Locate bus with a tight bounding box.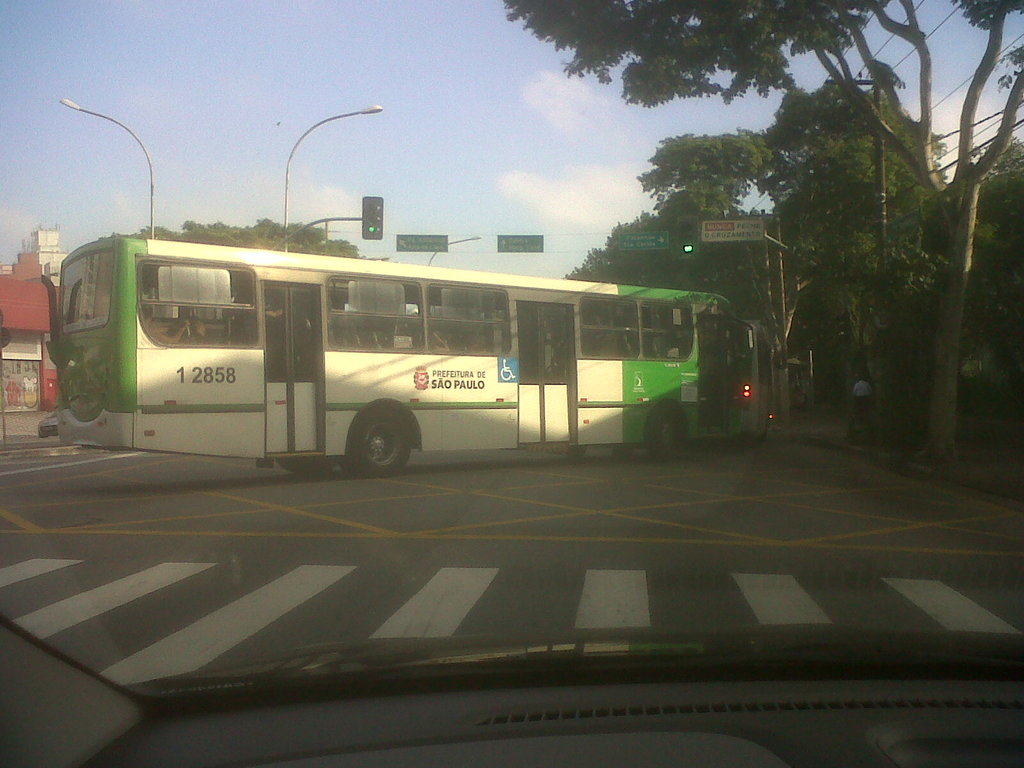
crop(735, 317, 776, 445).
